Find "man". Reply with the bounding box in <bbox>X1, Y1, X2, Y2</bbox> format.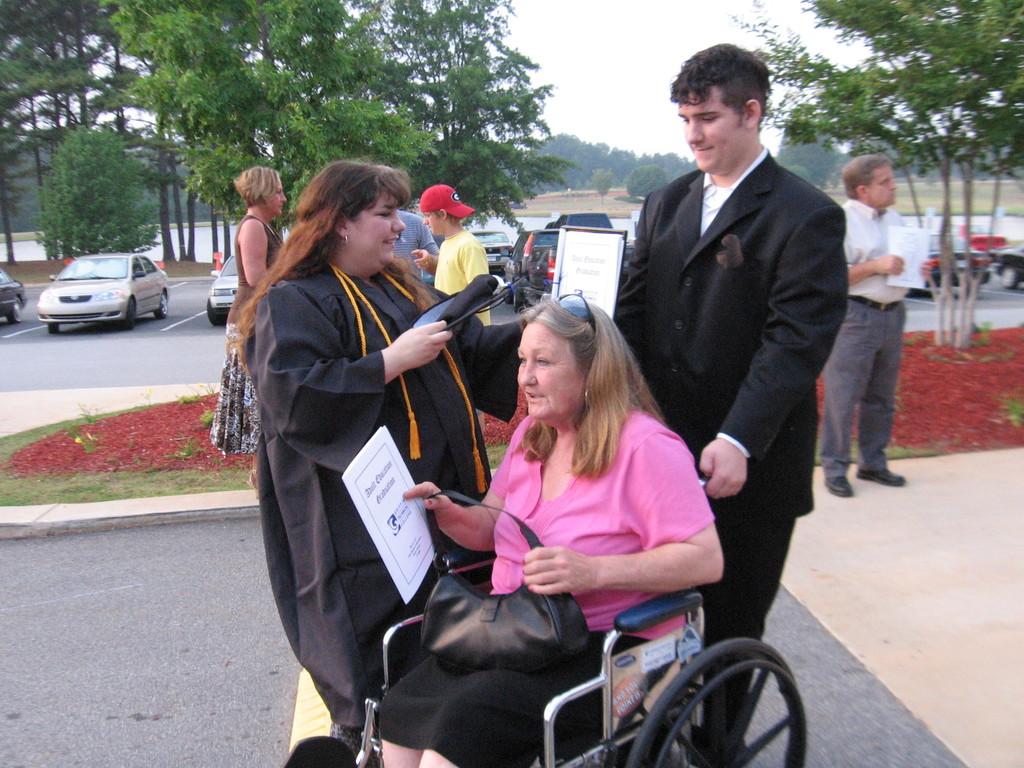
<bbox>606, 77, 865, 660</bbox>.
